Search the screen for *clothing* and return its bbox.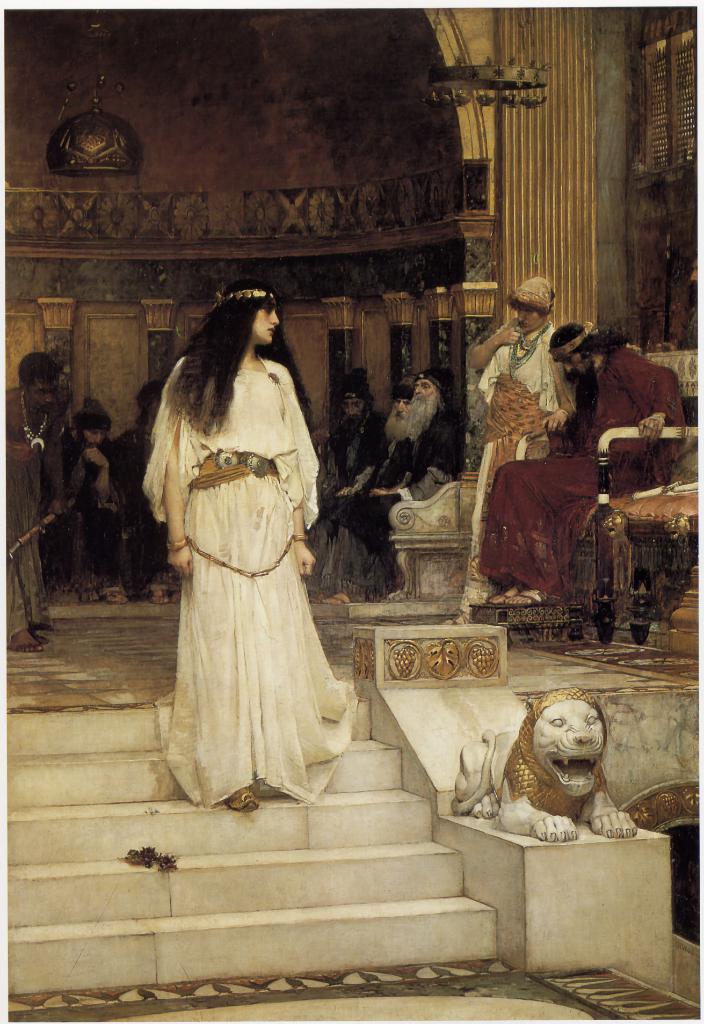
Found: select_region(6, 386, 73, 633).
